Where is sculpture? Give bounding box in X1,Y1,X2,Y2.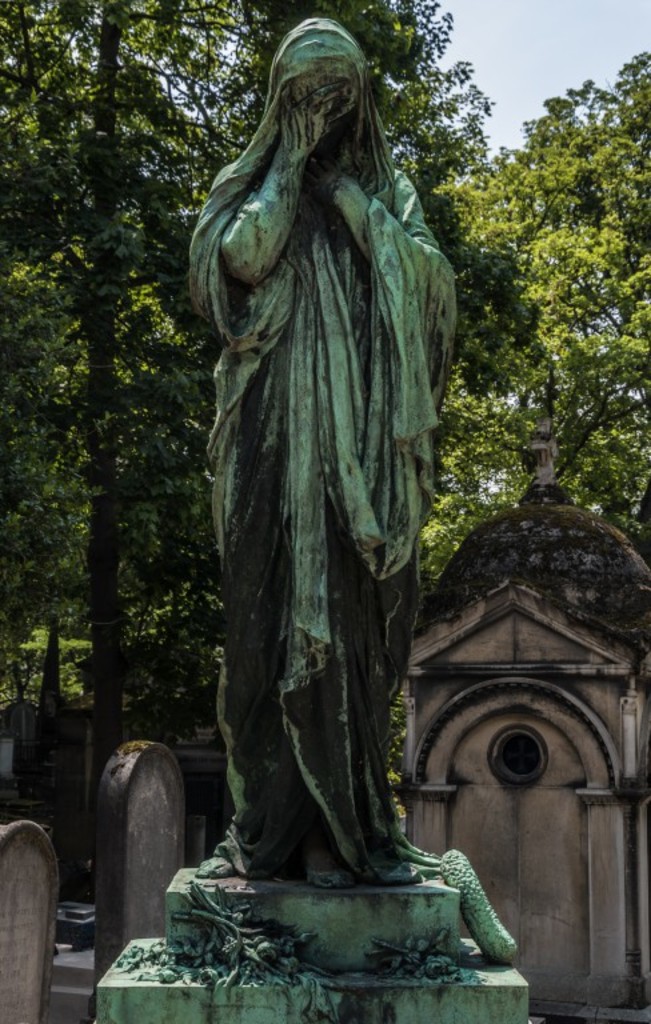
176,12,492,985.
